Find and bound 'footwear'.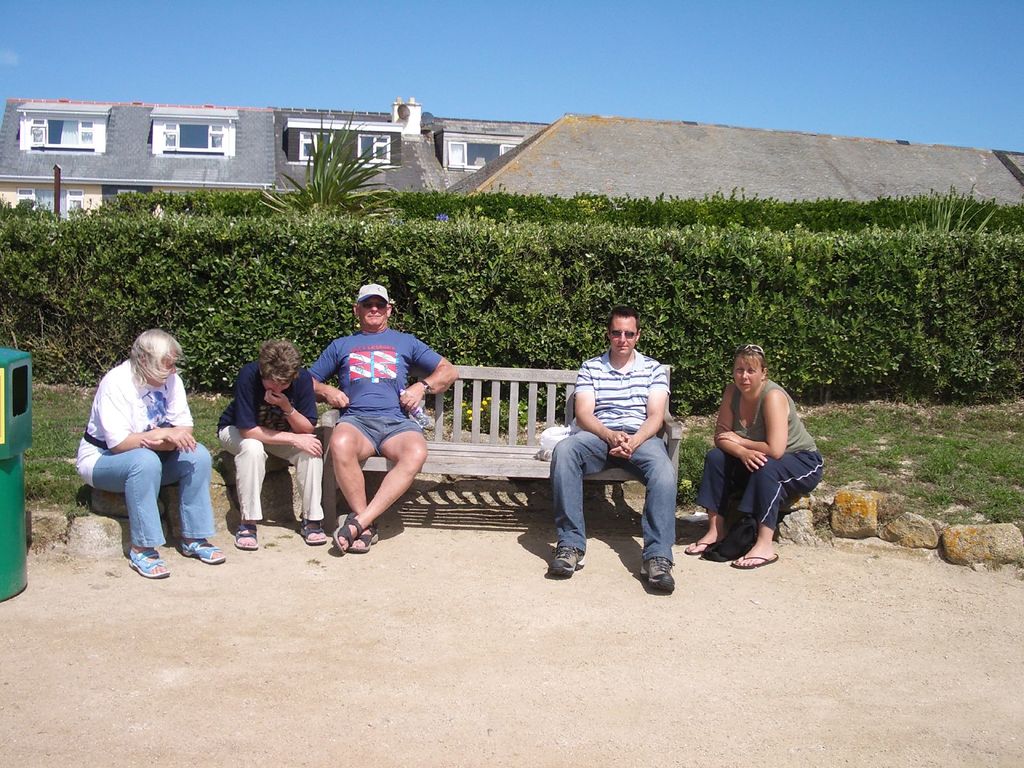
Bound: 639,557,678,590.
